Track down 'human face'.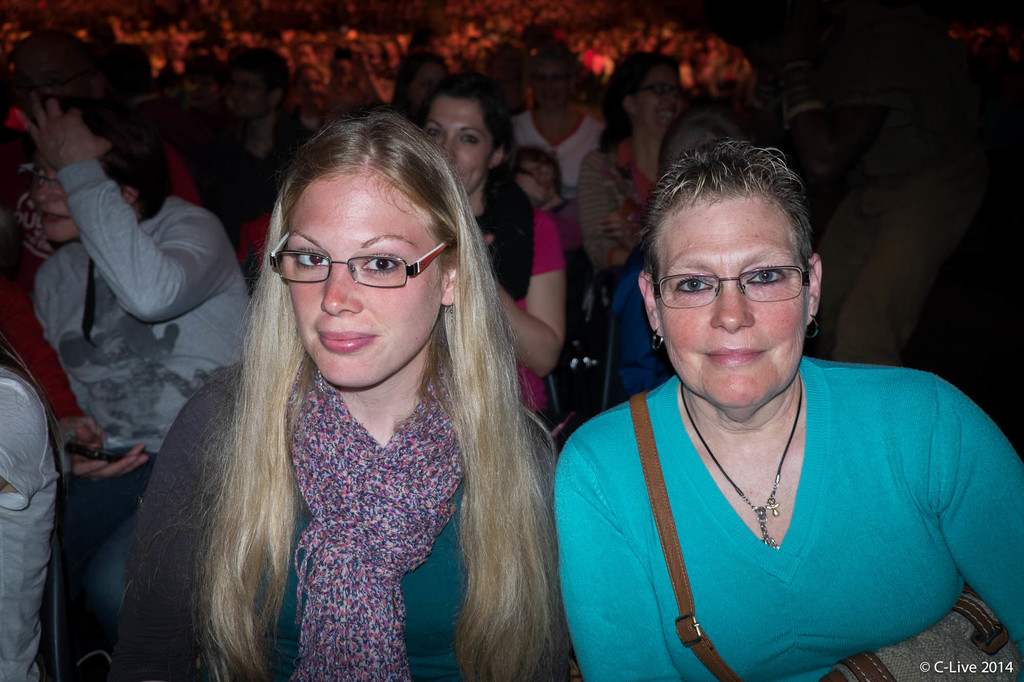
Tracked to 633:63:694:140.
